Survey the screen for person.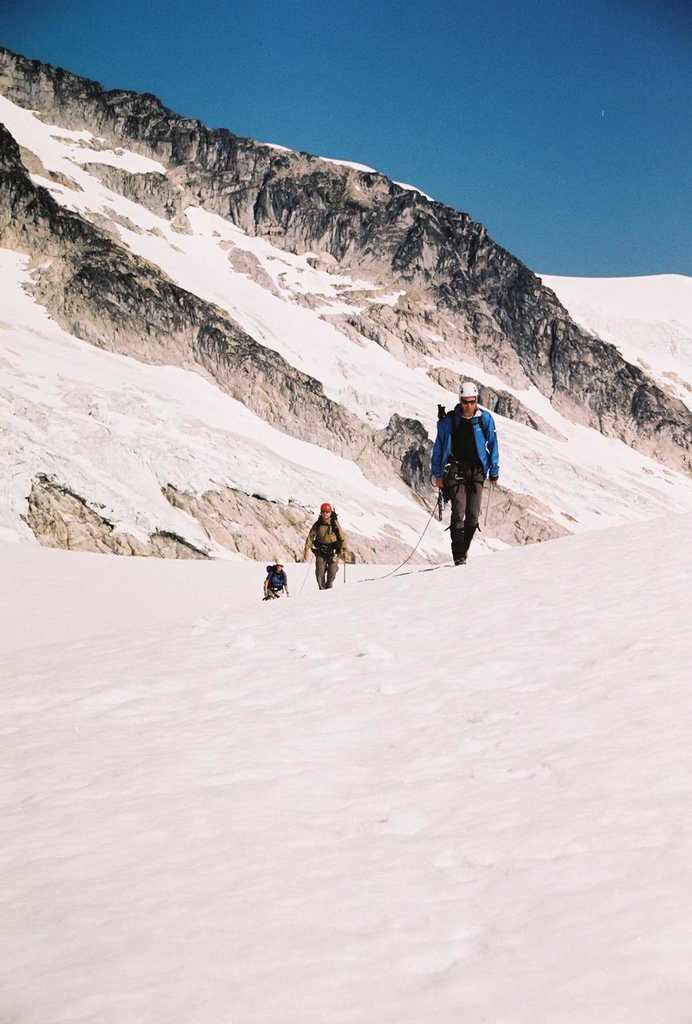
Survey found: left=261, top=551, right=286, bottom=603.
